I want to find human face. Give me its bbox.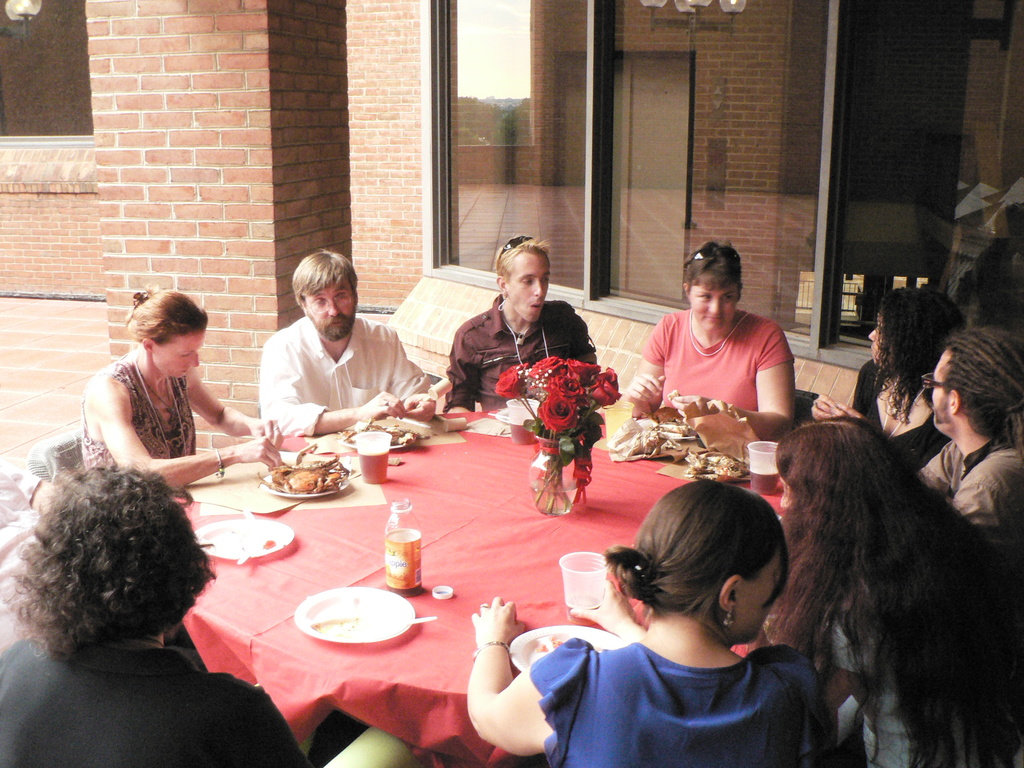
Rect(508, 243, 552, 326).
